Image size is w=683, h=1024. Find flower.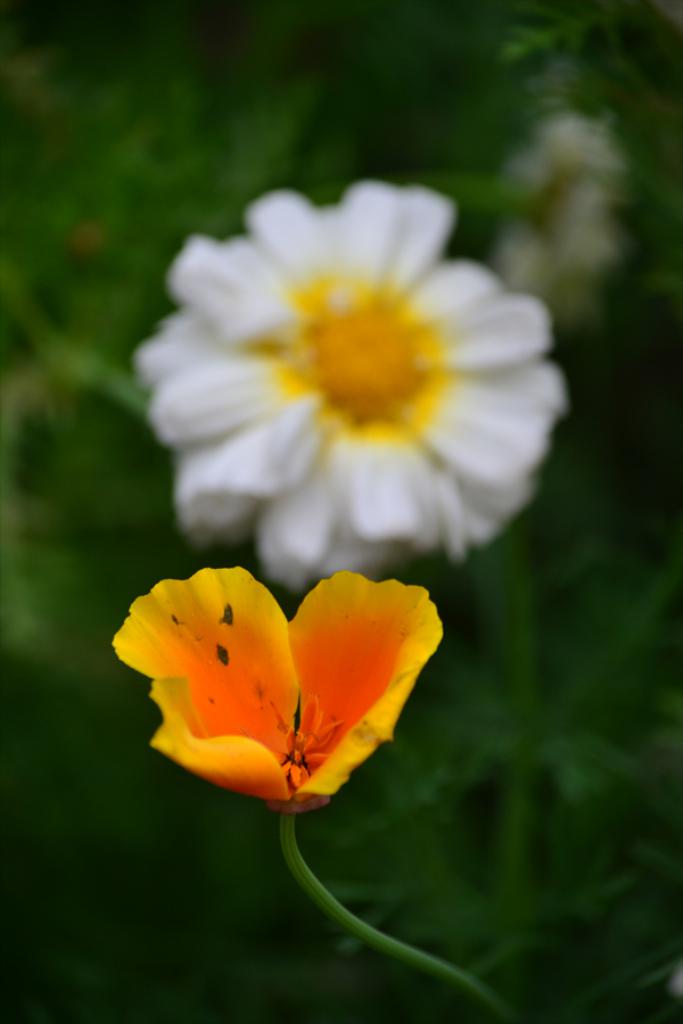
116,561,438,811.
